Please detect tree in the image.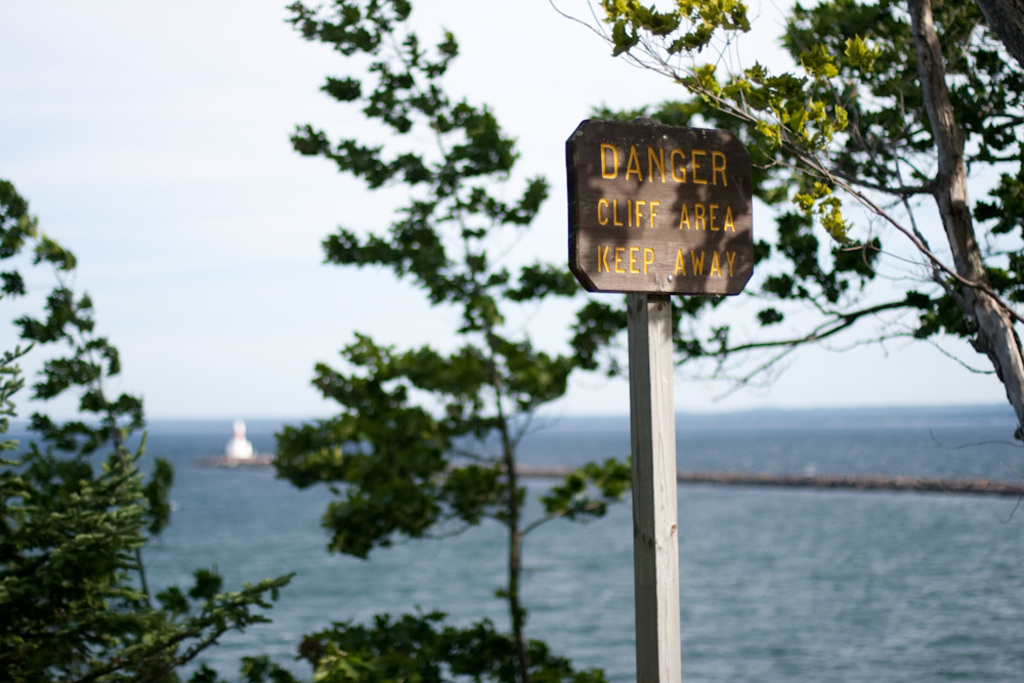
<region>0, 167, 260, 682</region>.
